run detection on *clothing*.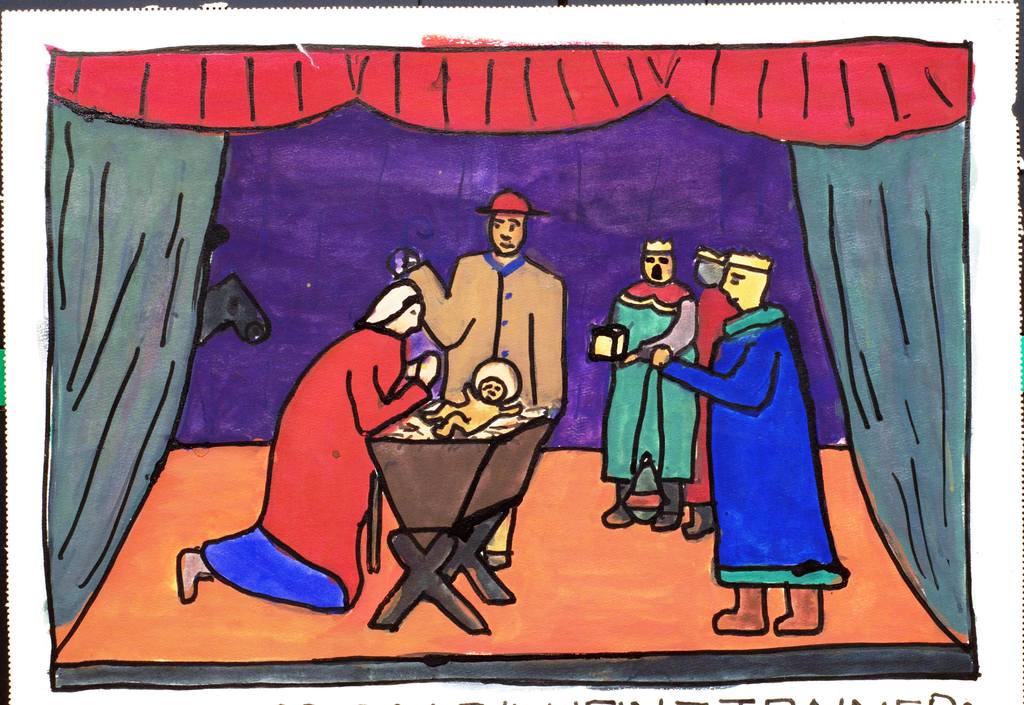
Result: left=442, top=391, right=496, bottom=431.
